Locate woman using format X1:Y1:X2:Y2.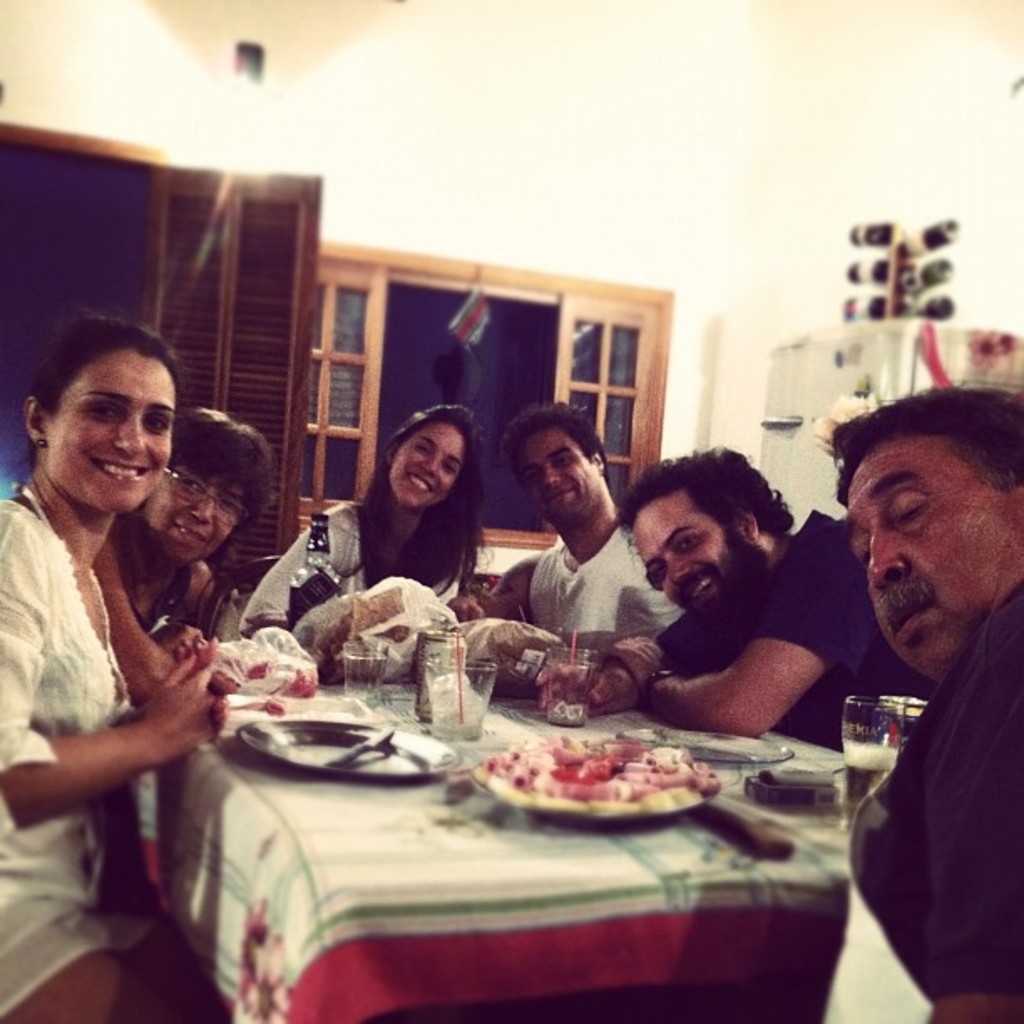
80:402:276:696.
